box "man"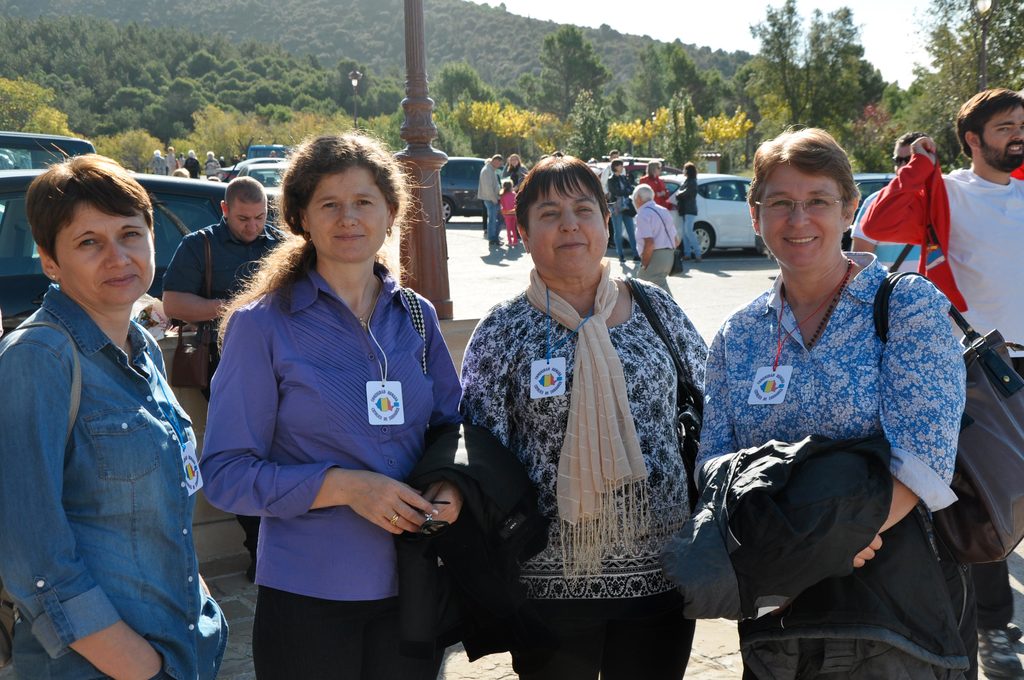
861,89,1023,679
